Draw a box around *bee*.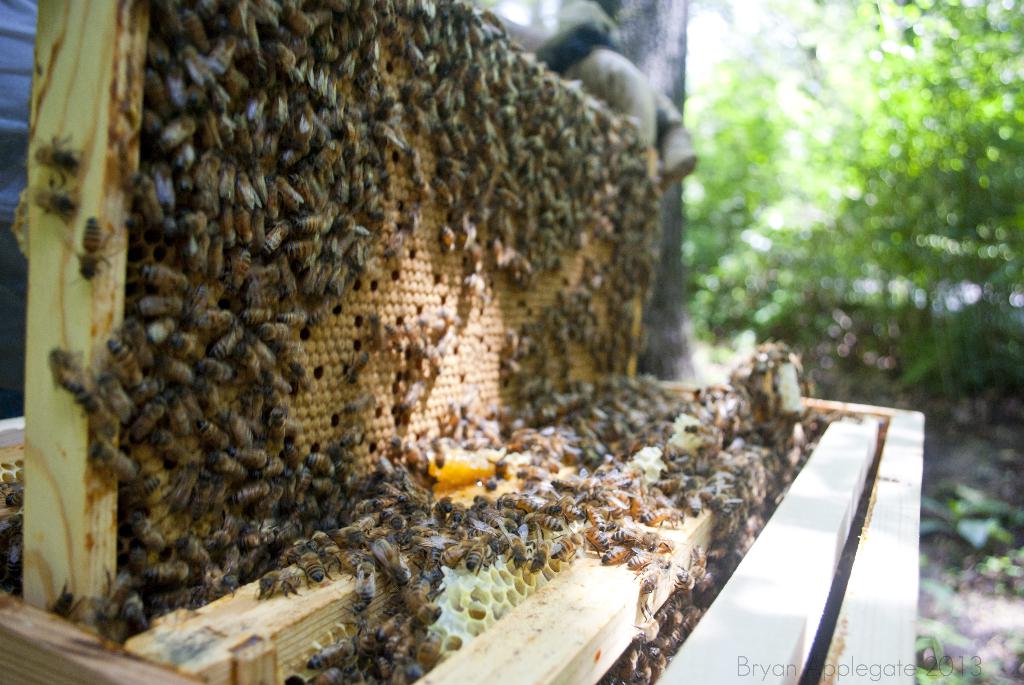
[left=335, top=211, right=363, bottom=227].
